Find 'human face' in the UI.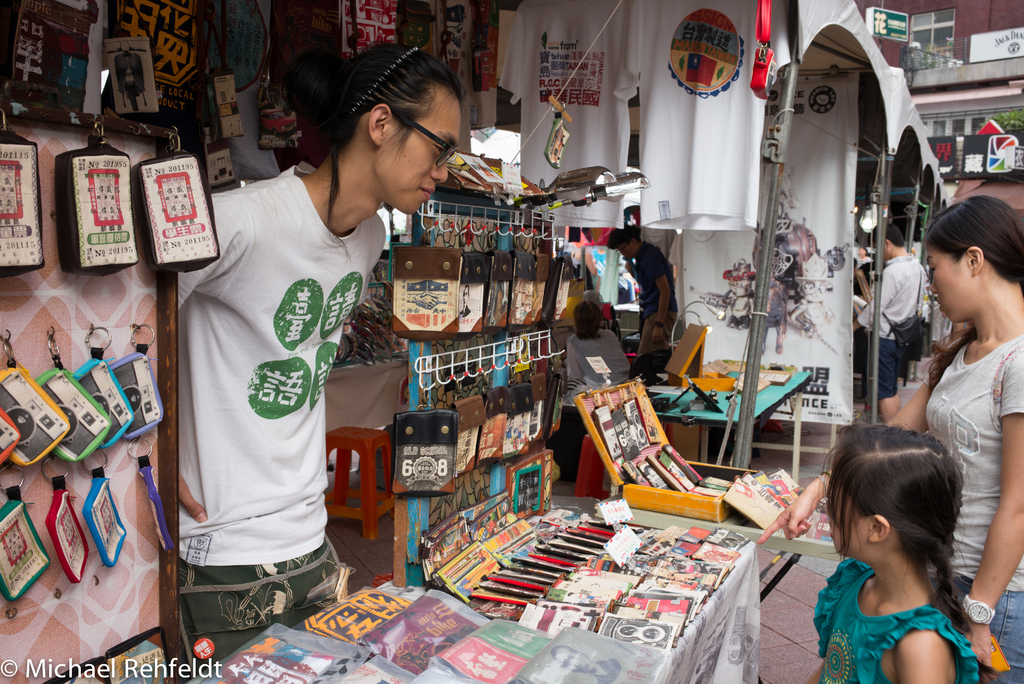
UI element at <bbox>926, 244, 967, 323</bbox>.
